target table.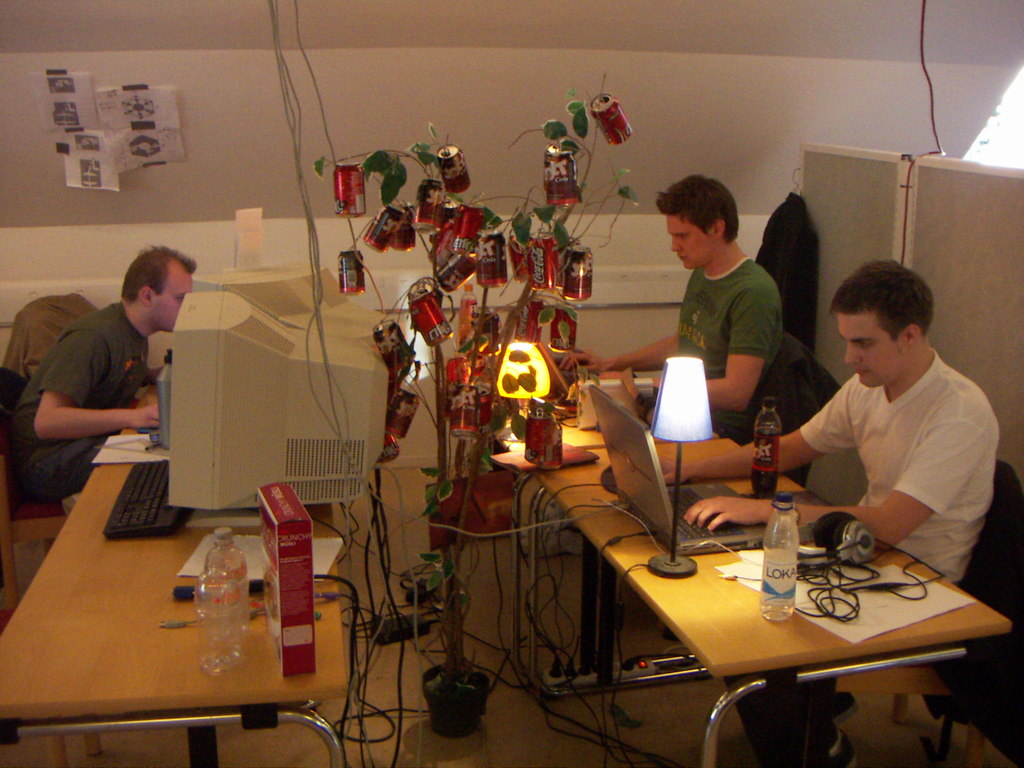
Target region: region(490, 421, 1013, 767).
